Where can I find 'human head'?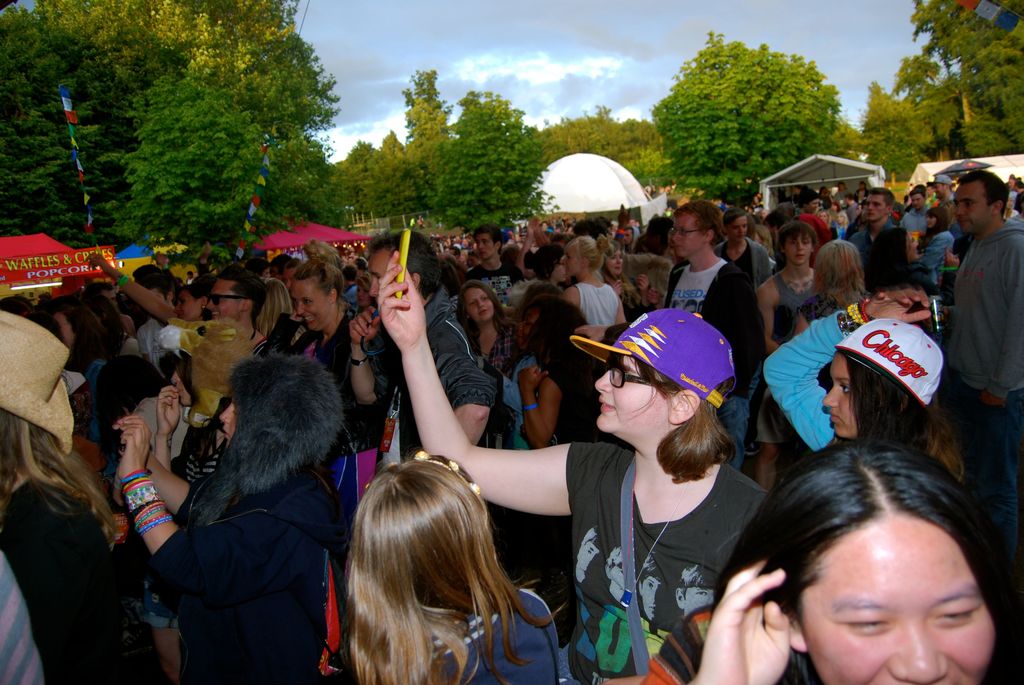
You can find it at [268,255,297,284].
